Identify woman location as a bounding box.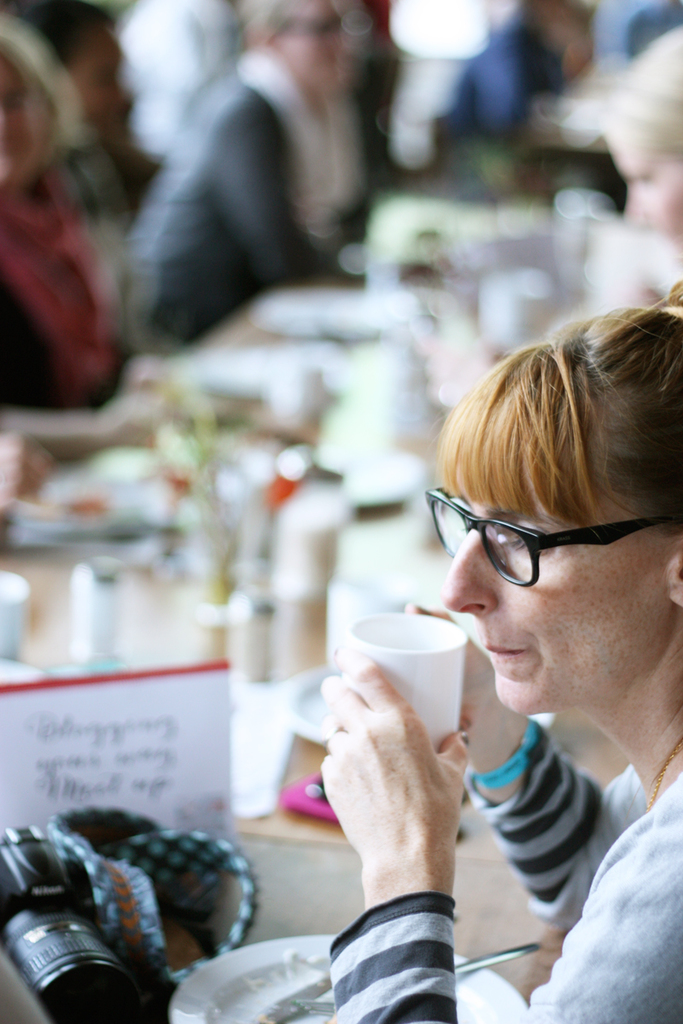
crop(121, 0, 368, 352).
